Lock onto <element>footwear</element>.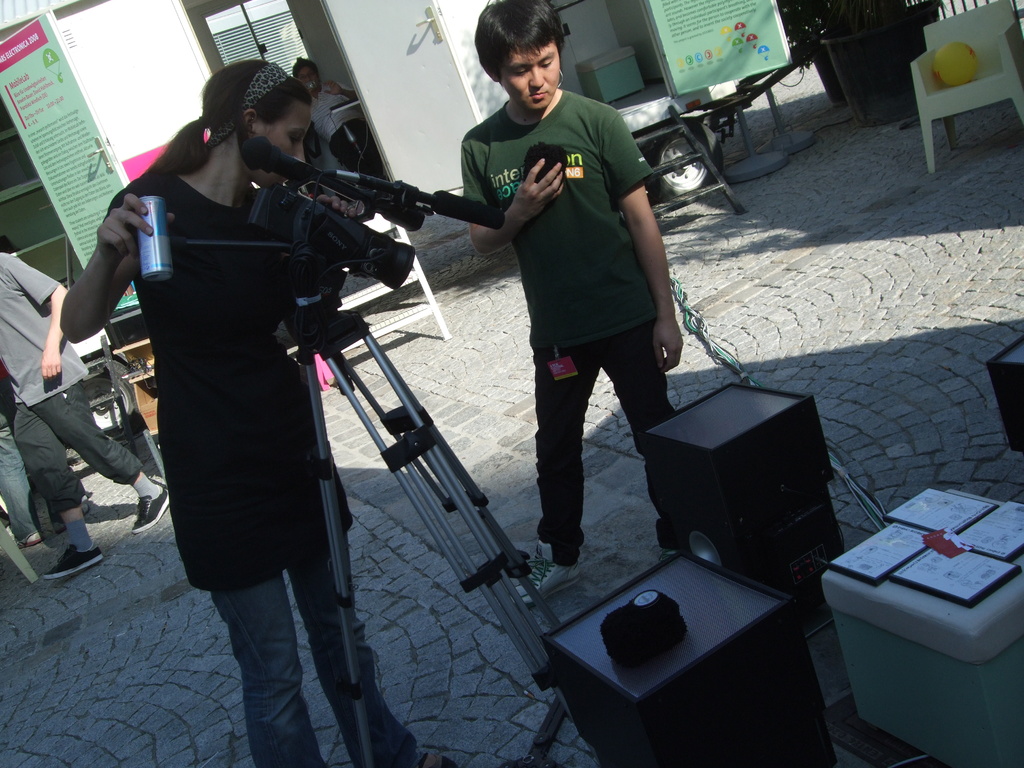
Locked: select_region(40, 540, 109, 584).
